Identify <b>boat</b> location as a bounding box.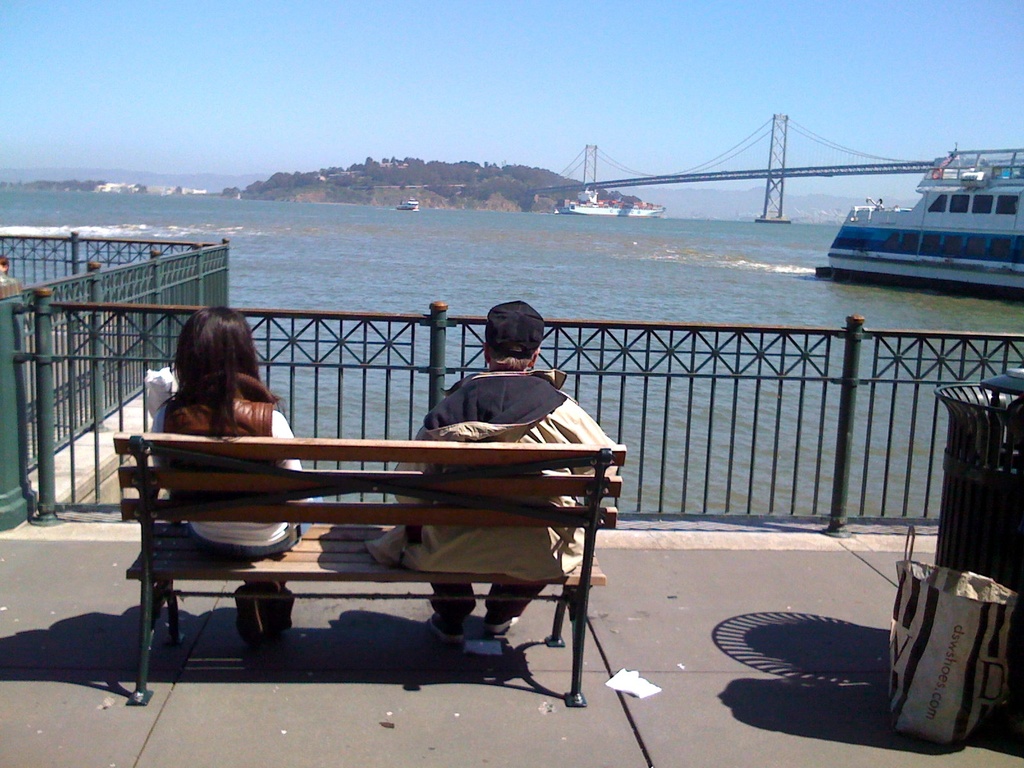
x1=803 y1=124 x2=1020 y2=281.
